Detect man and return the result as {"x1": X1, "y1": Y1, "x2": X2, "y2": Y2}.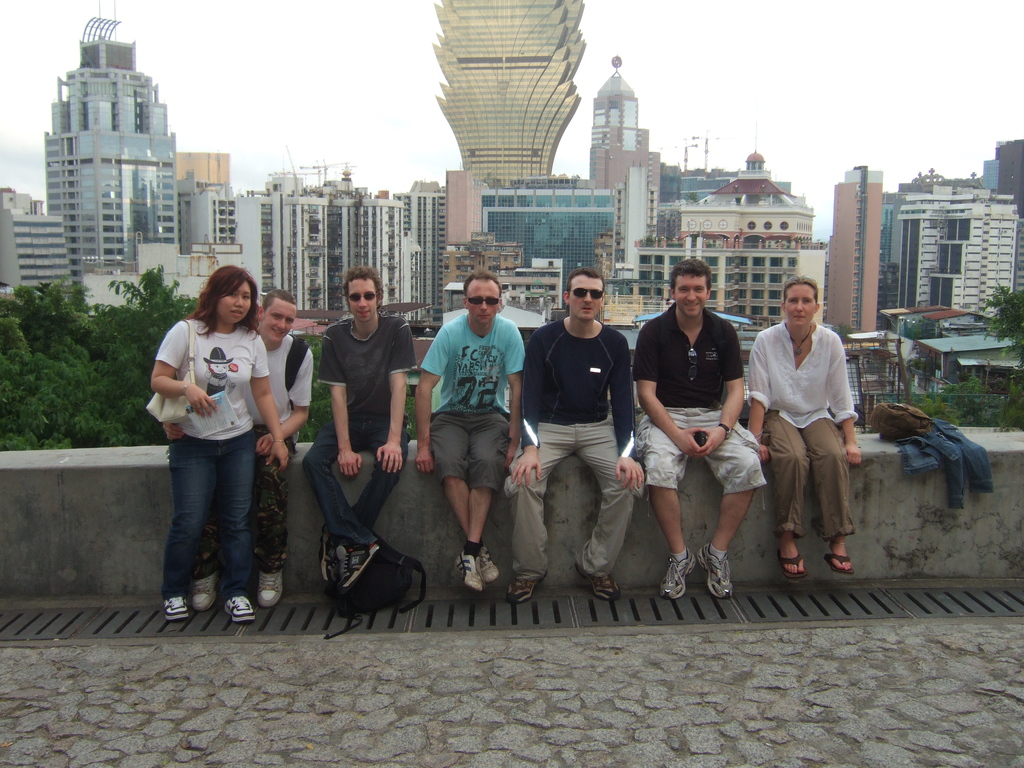
{"x1": 300, "y1": 267, "x2": 419, "y2": 602}.
